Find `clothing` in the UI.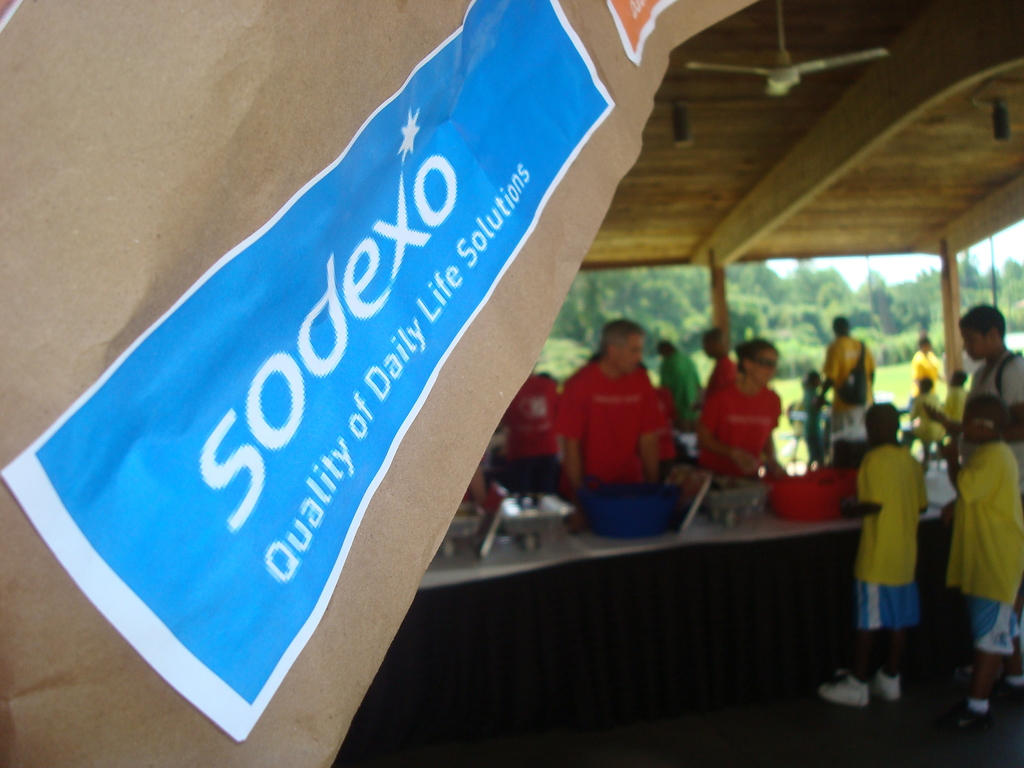
UI element at (left=959, top=352, right=1023, bottom=499).
